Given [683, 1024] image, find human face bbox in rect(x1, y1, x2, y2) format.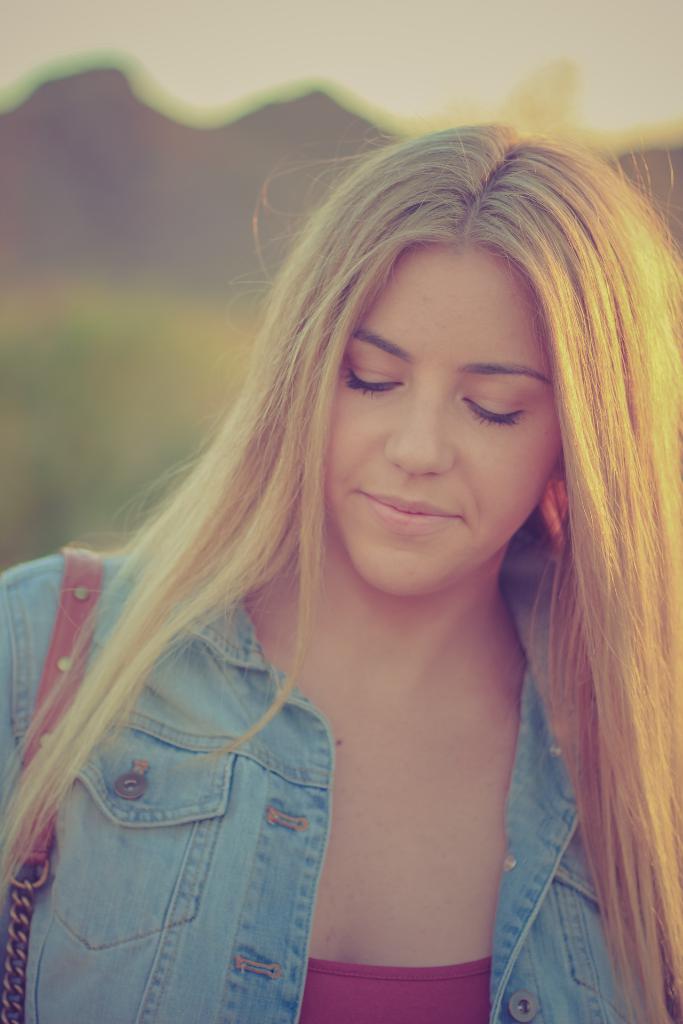
rect(317, 239, 566, 594).
